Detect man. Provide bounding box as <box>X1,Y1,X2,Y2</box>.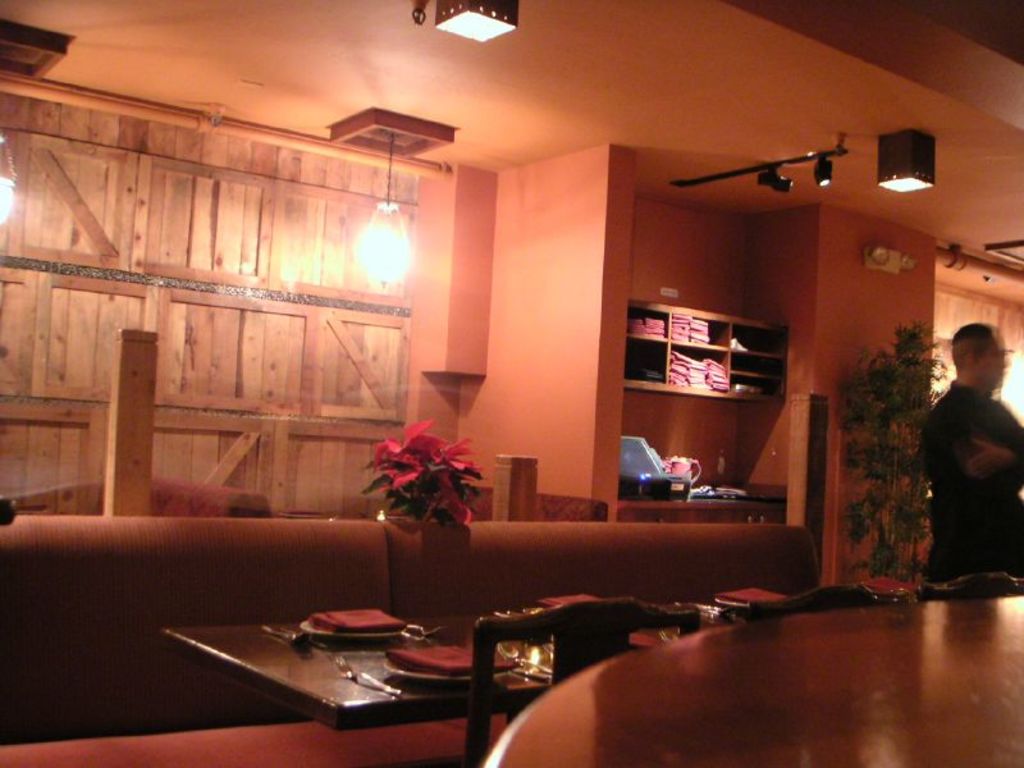
<box>918,317,1023,598</box>.
